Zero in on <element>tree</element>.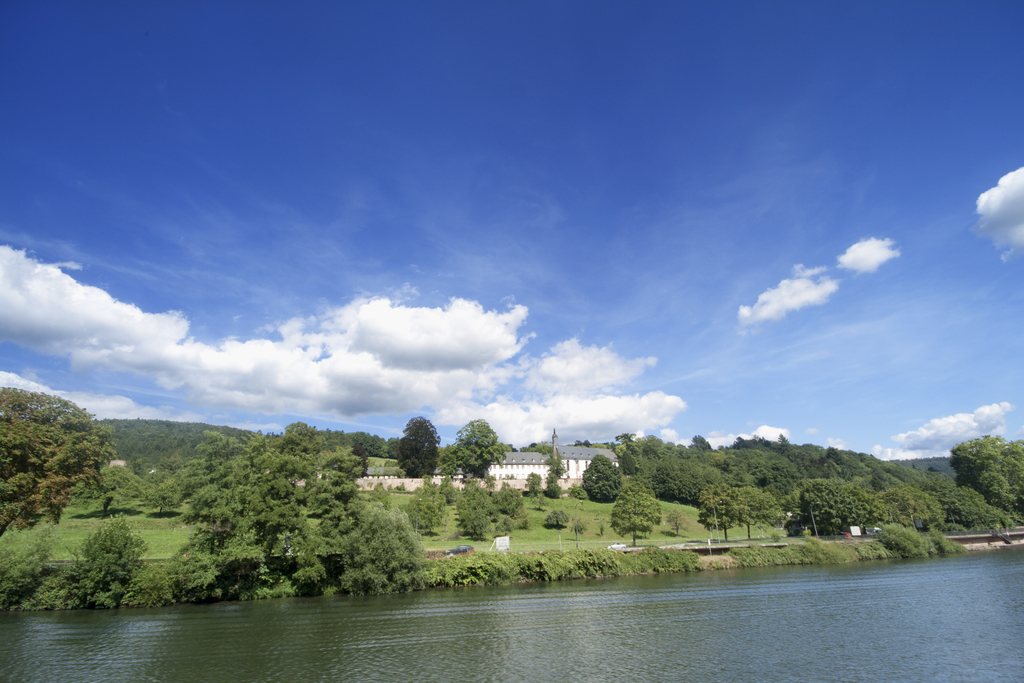
Zeroed in: bbox=[230, 432, 294, 508].
